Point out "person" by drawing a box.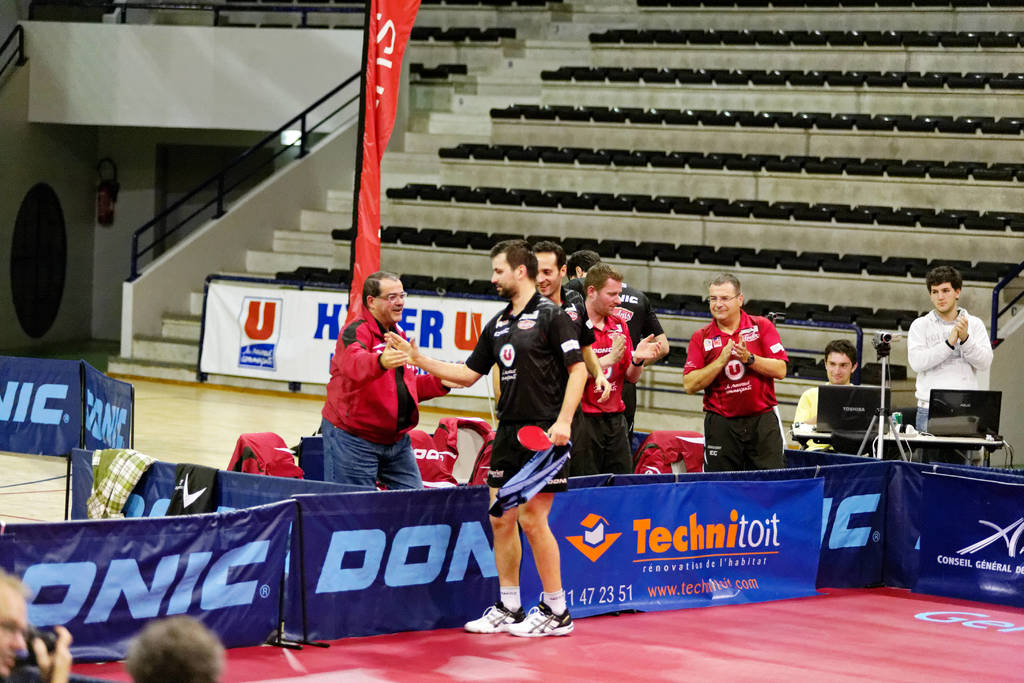
l=780, t=329, r=863, b=450.
